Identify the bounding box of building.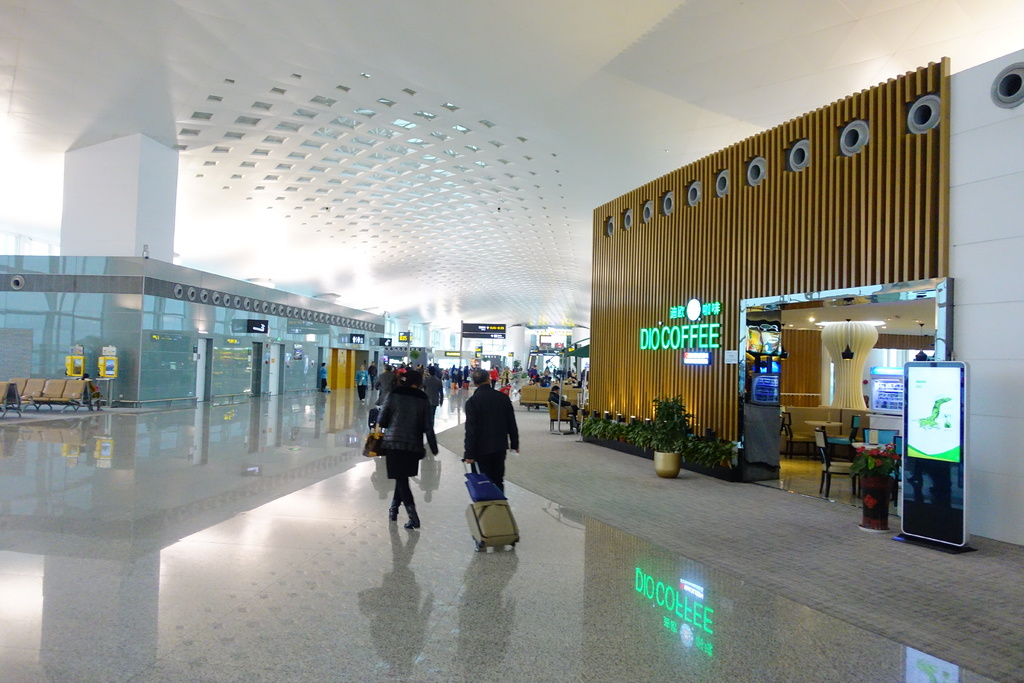
{"left": 0, "top": 0, "right": 1023, "bottom": 682}.
